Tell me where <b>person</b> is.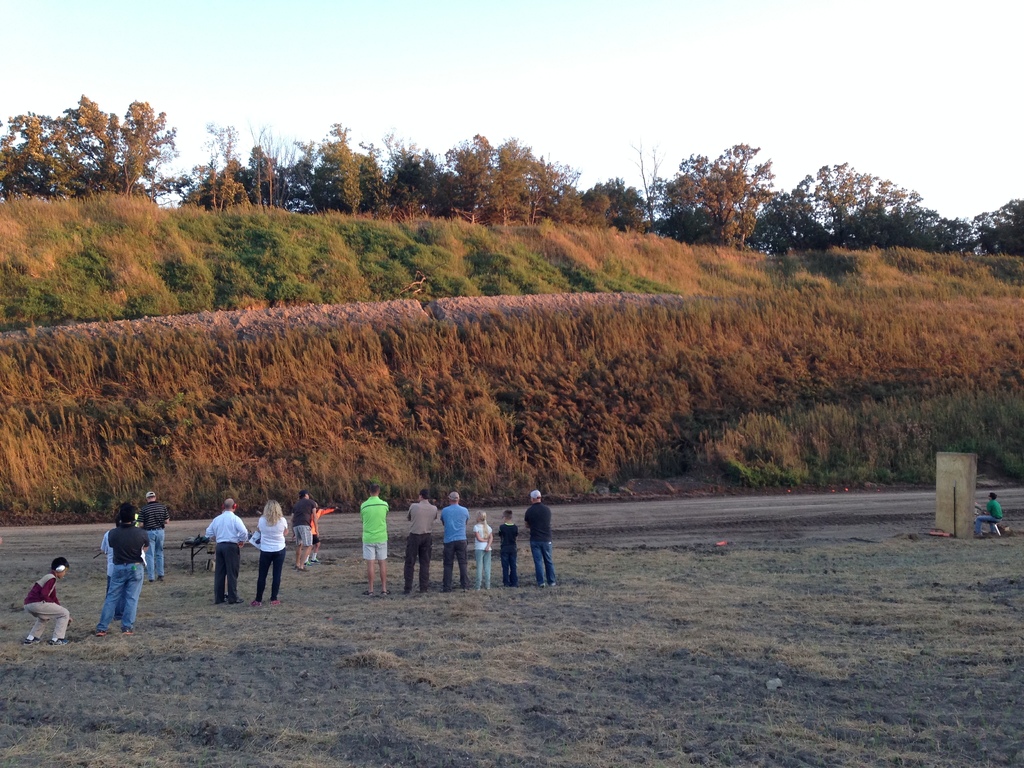
<b>person</b> is at [406,490,438,595].
